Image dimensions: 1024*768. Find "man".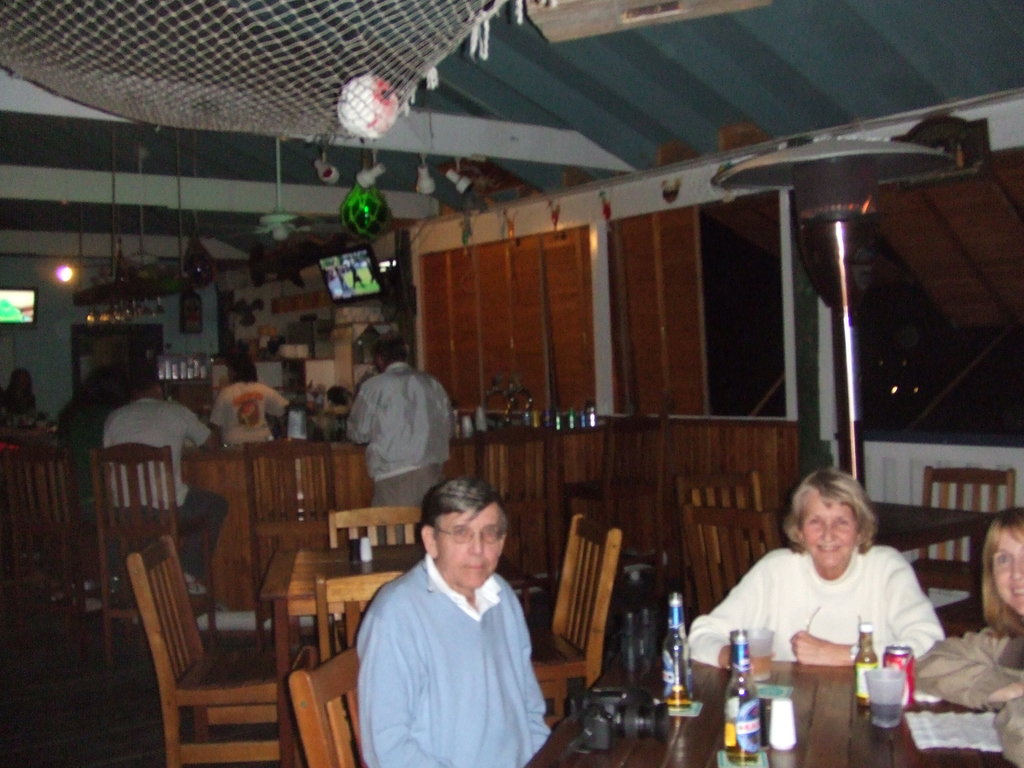
l=105, t=372, r=225, b=604.
